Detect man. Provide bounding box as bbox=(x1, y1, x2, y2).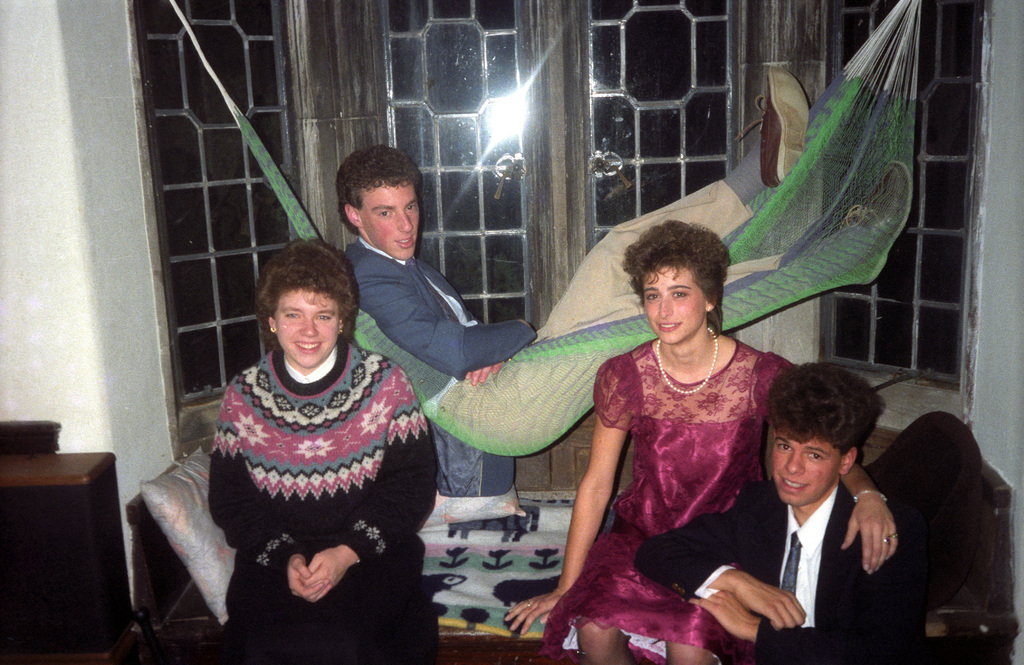
bbox=(334, 135, 534, 505).
